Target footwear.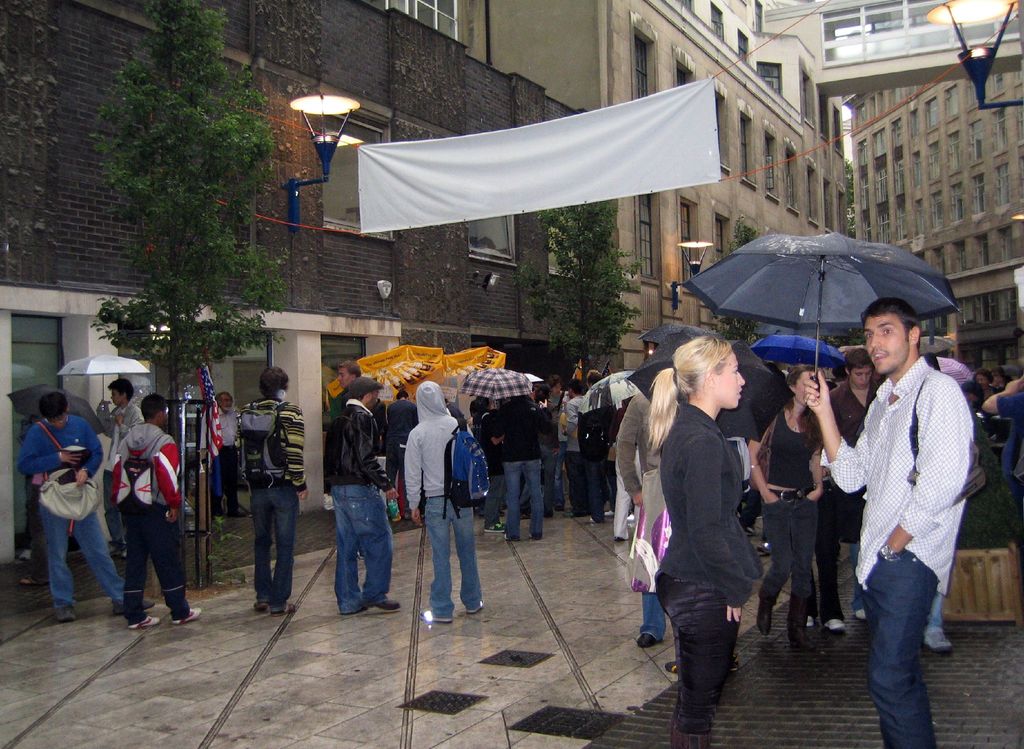
Target region: 404, 509, 410, 522.
